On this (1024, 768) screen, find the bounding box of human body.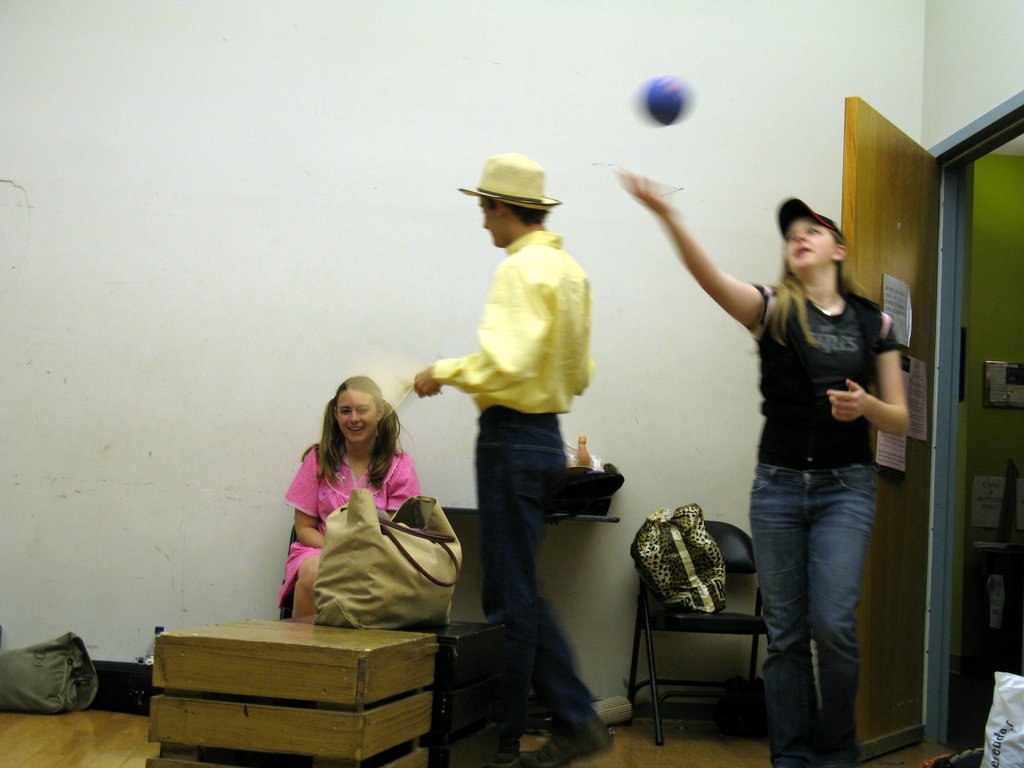
Bounding box: (613,161,913,767).
